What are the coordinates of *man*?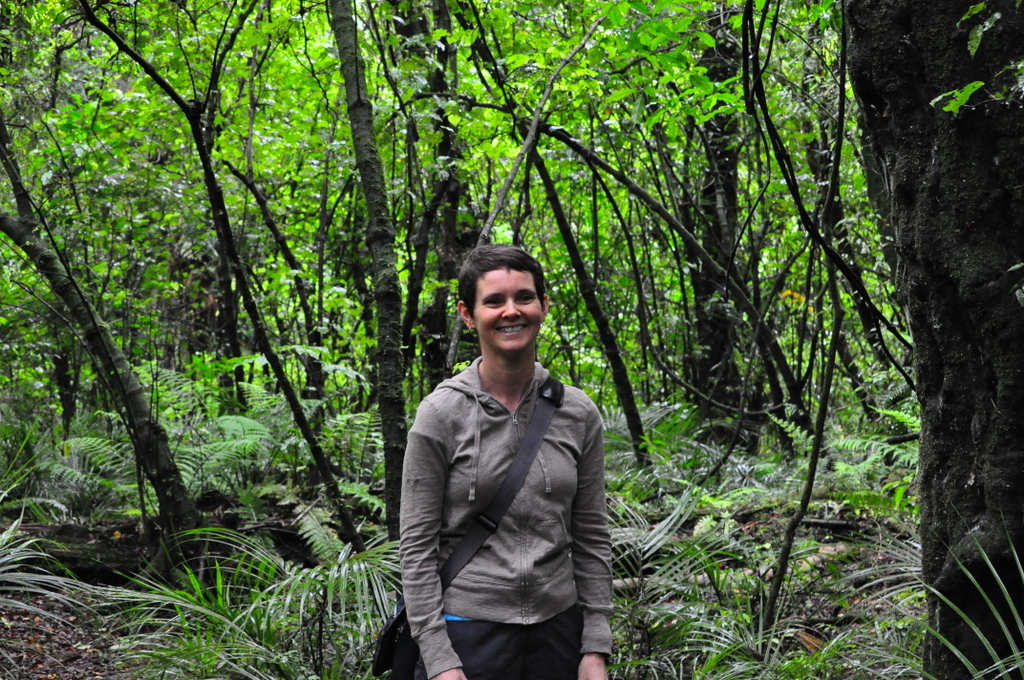
<region>393, 233, 649, 679</region>.
